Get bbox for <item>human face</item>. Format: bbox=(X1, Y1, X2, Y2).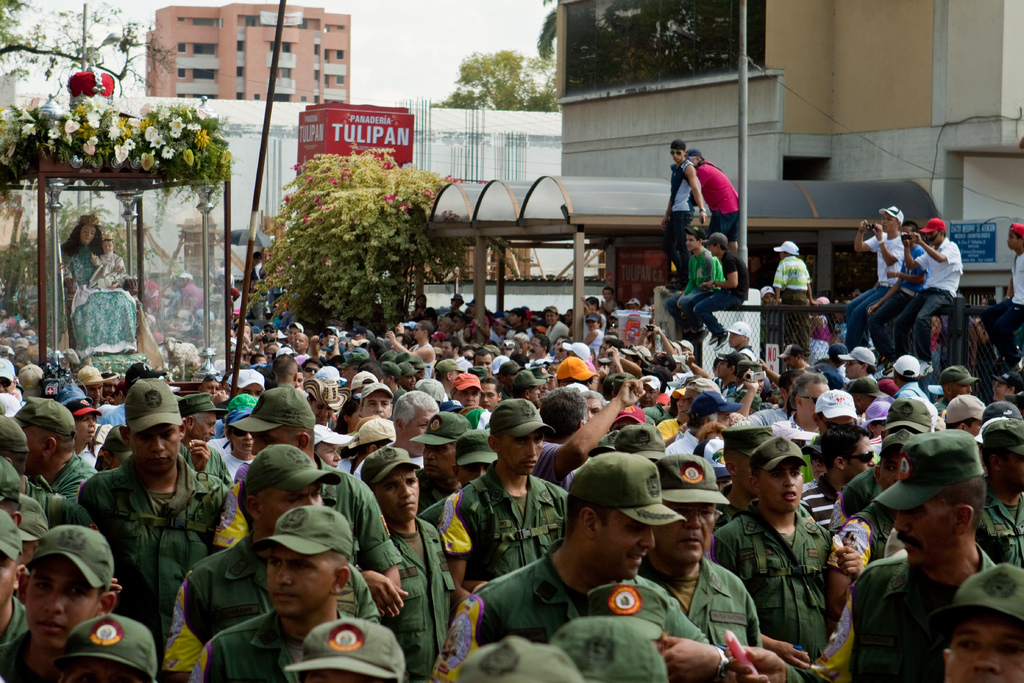
bbox=(311, 401, 332, 424).
